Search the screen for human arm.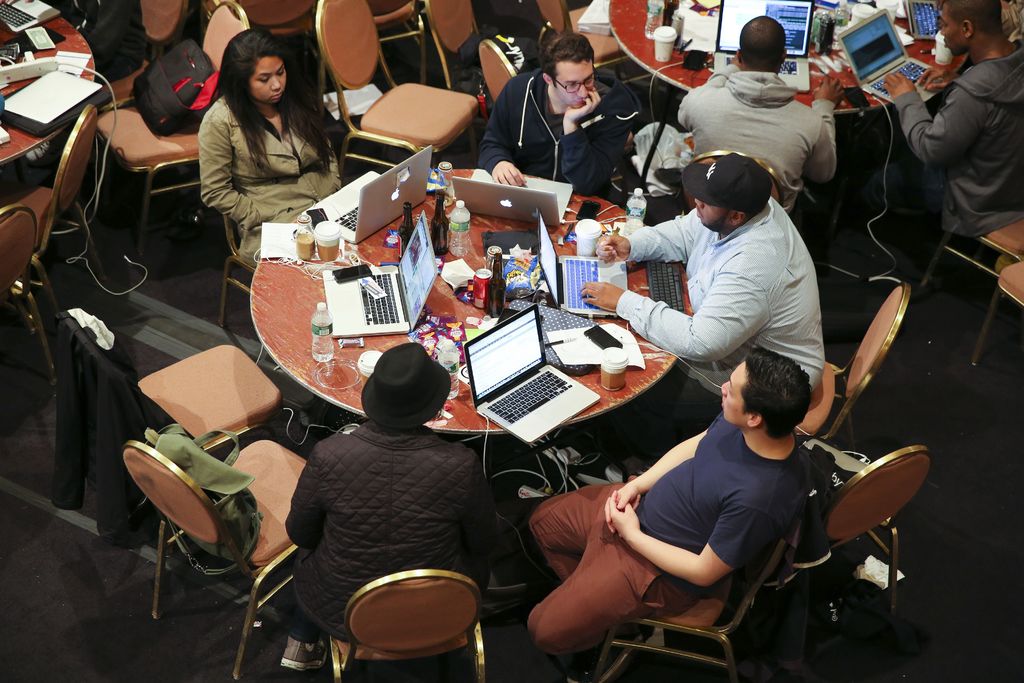
Found at 198/113/255/222.
